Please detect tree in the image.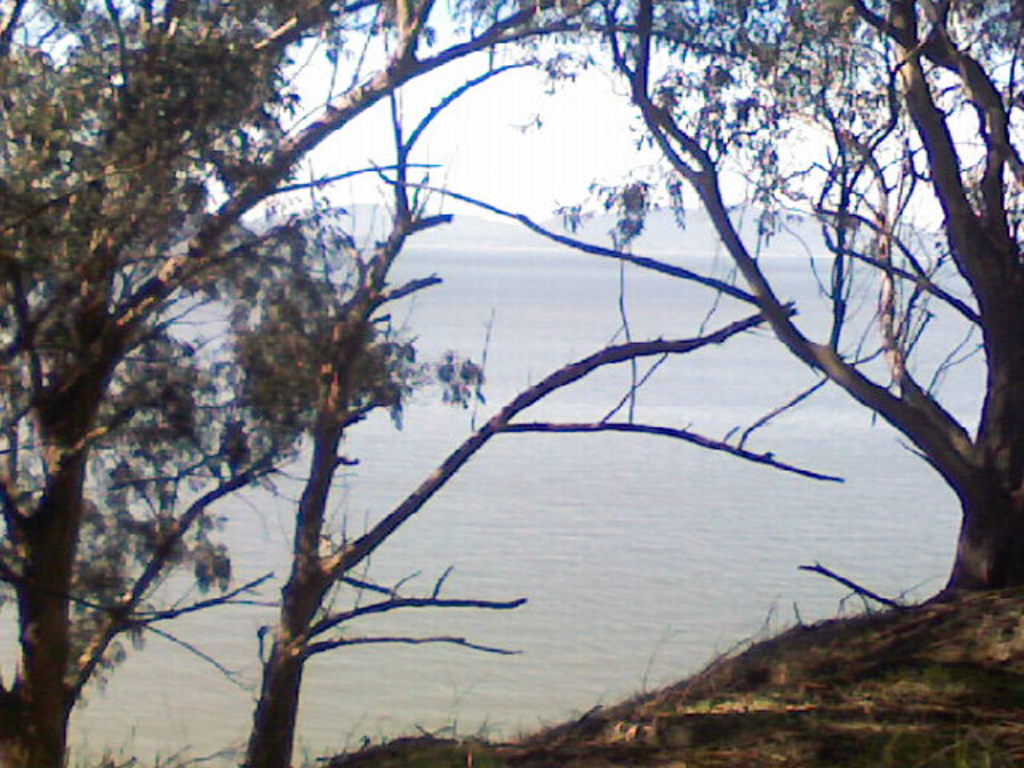
234, 50, 853, 766.
